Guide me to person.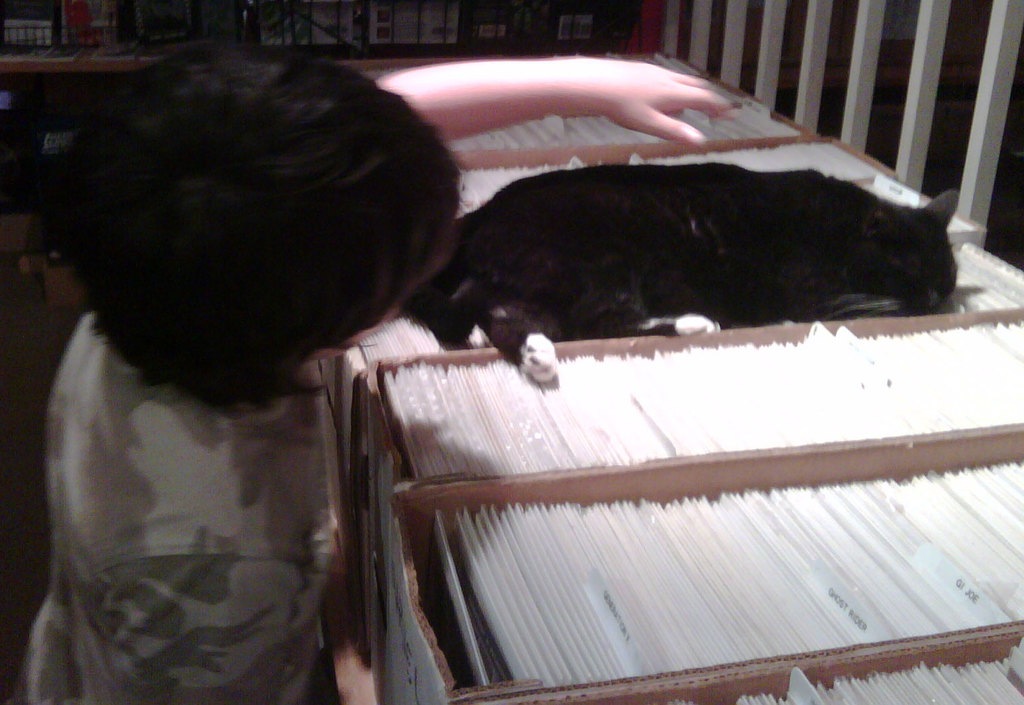
Guidance: box(0, 51, 734, 704).
